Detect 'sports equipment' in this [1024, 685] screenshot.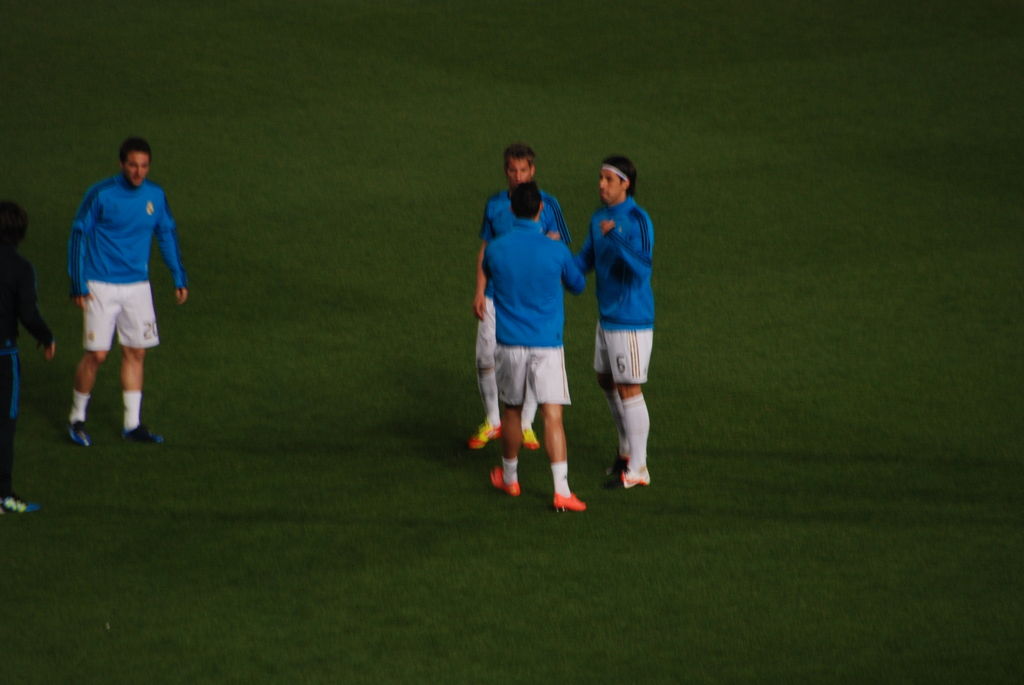
Detection: l=550, t=491, r=586, b=510.
